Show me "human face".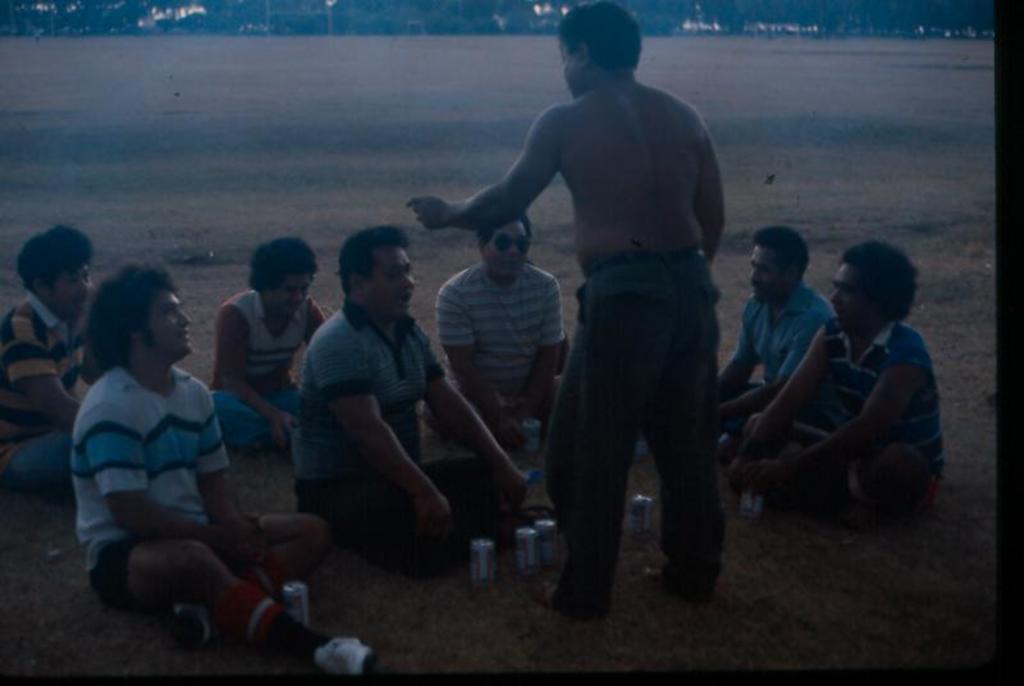
"human face" is here: box(481, 227, 531, 282).
